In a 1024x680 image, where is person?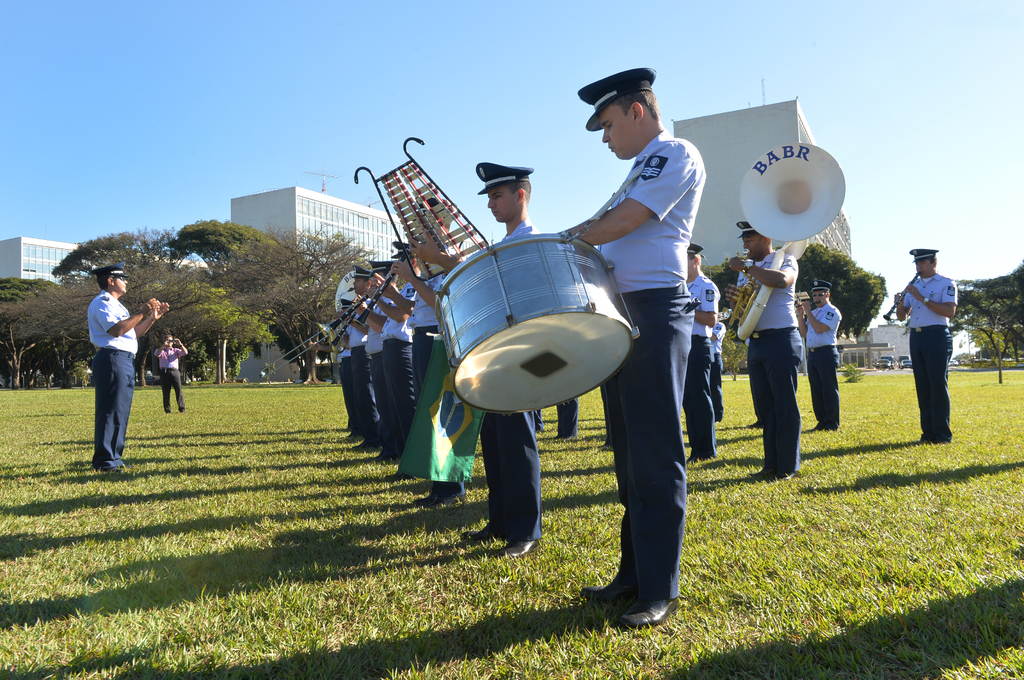
box=[83, 255, 170, 474].
